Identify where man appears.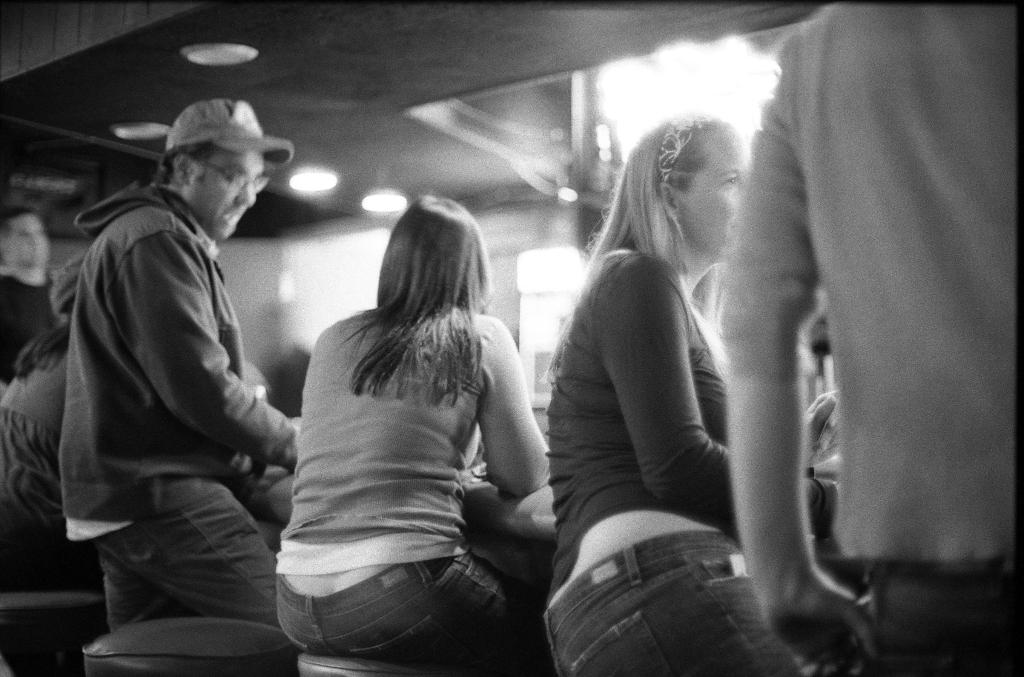
Appears at Rect(39, 41, 312, 676).
